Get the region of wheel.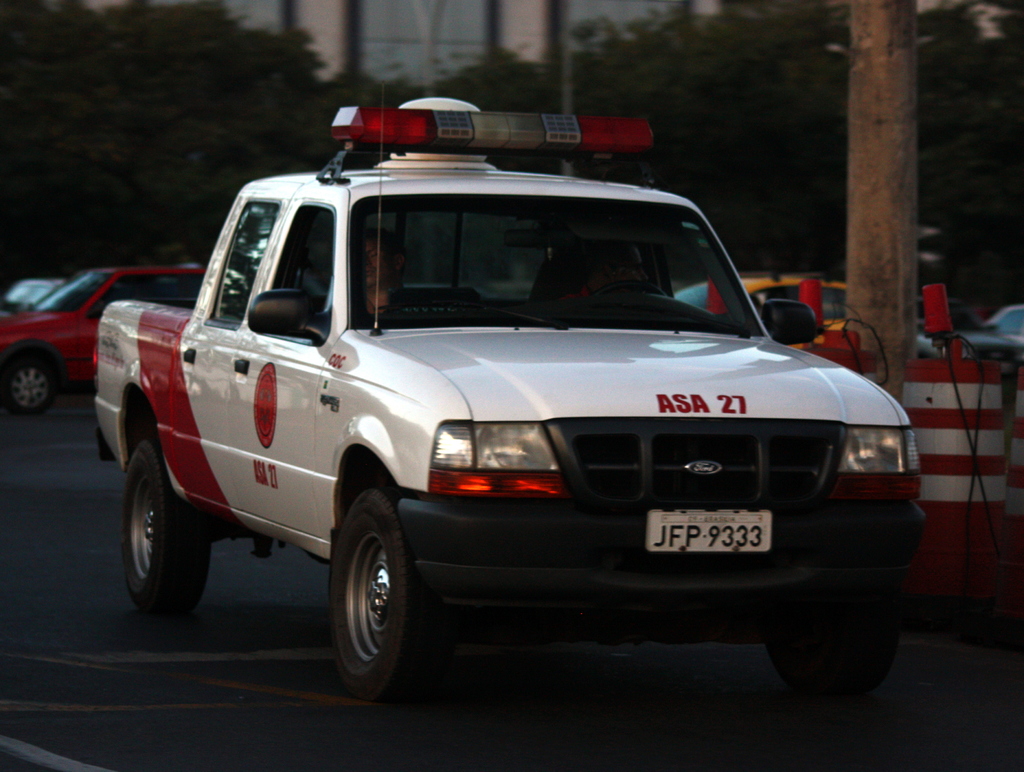
[left=121, top=443, right=212, bottom=617].
